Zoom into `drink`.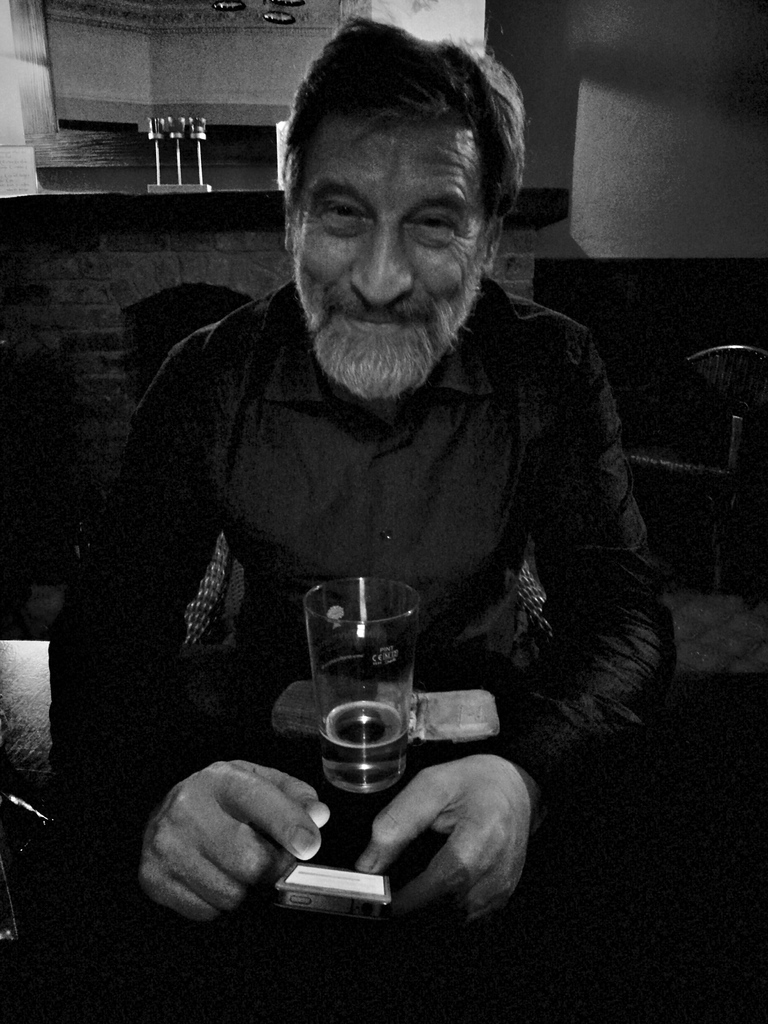
Zoom target: 300:570:432:810.
